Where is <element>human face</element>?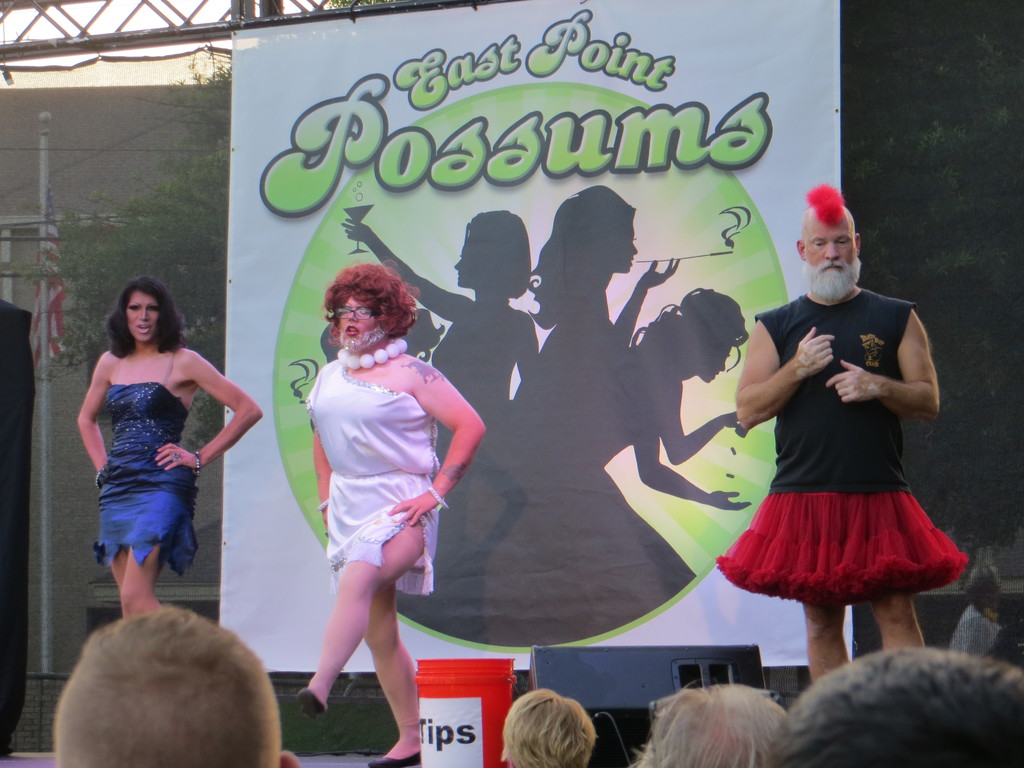
452:234:467:286.
